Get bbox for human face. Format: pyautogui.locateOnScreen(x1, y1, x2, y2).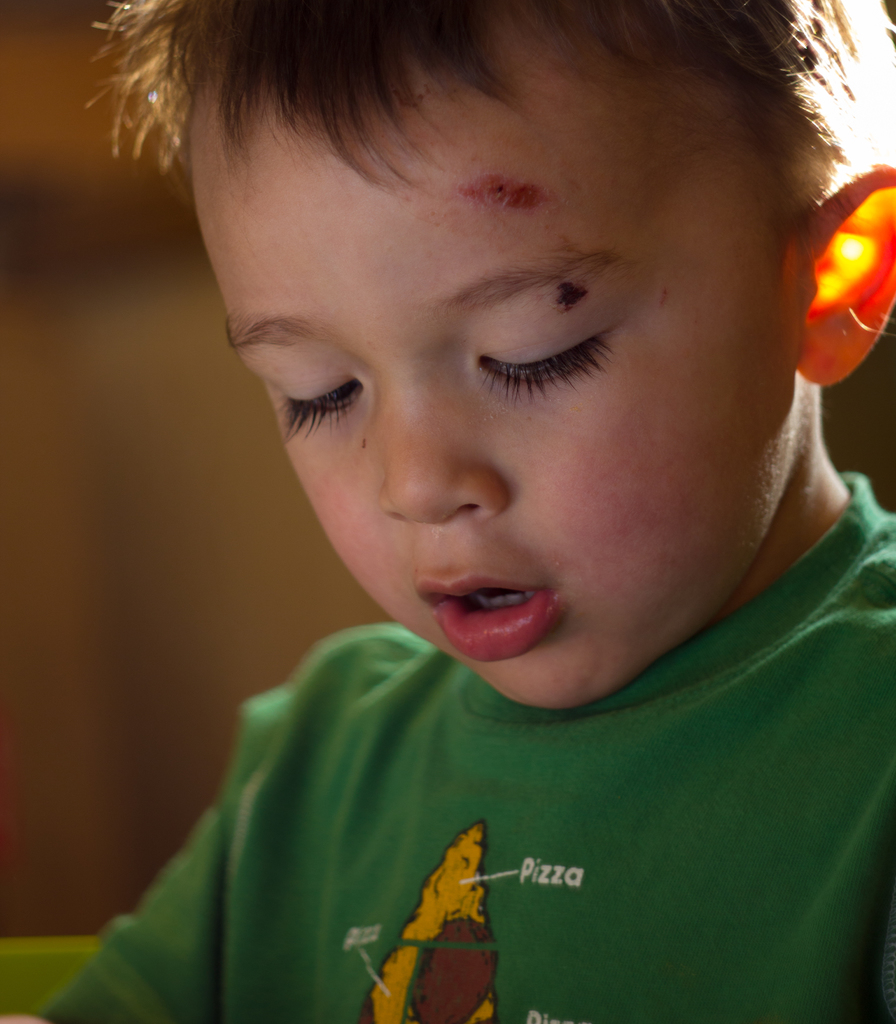
pyautogui.locateOnScreen(191, 47, 798, 705).
